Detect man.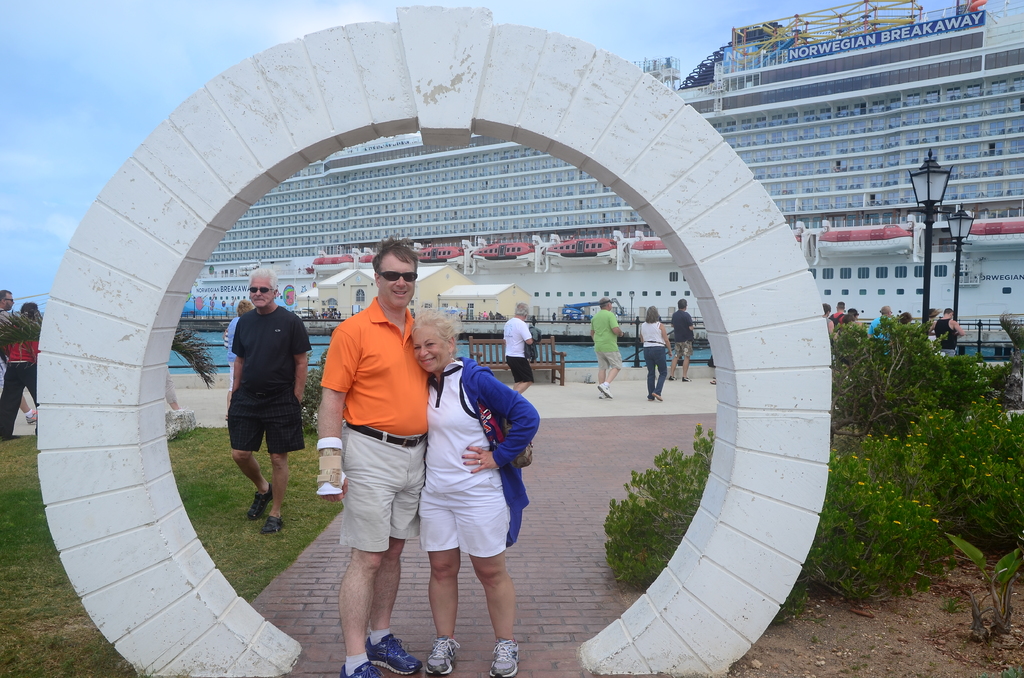
Detected at <bbox>226, 262, 309, 534</bbox>.
